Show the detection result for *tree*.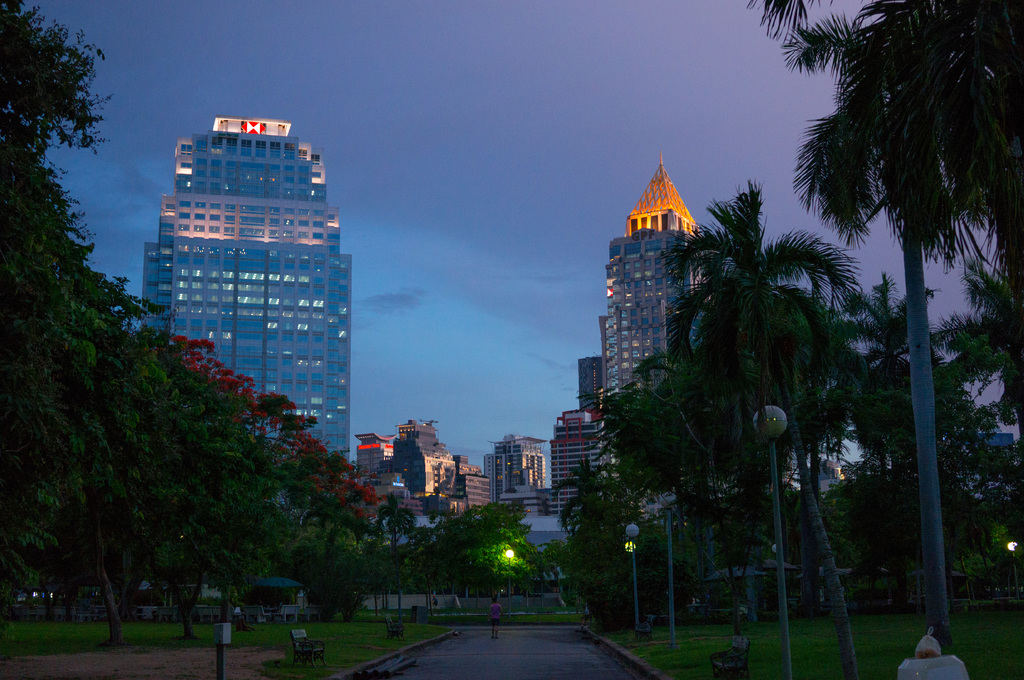
l=845, t=352, r=972, b=476.
